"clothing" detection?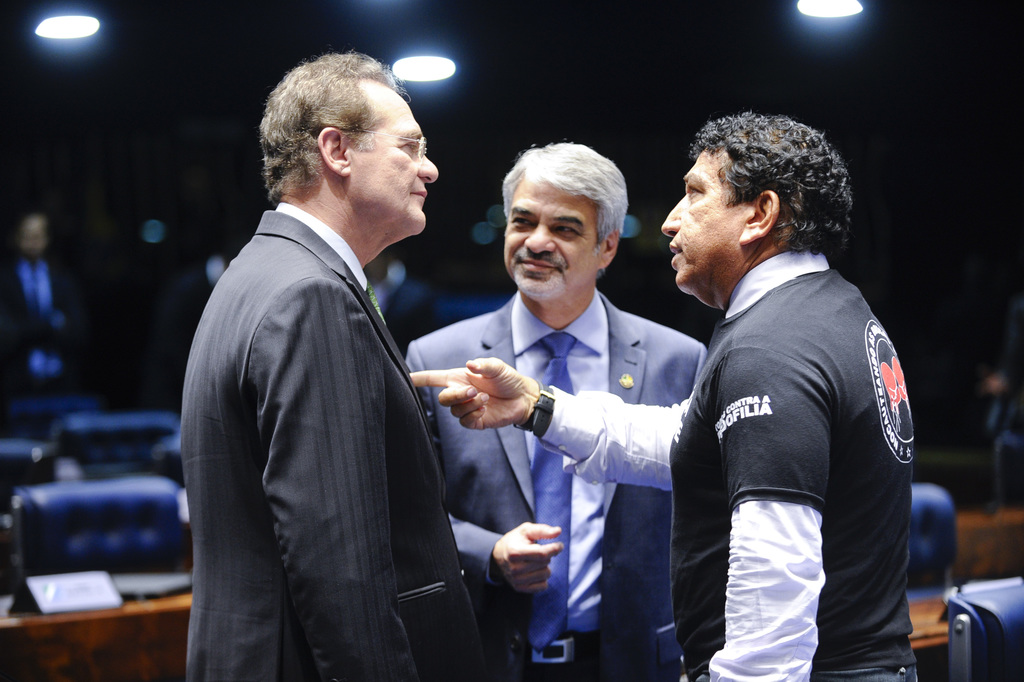
[x1=523, y1=247, x2=913, y2=681]
